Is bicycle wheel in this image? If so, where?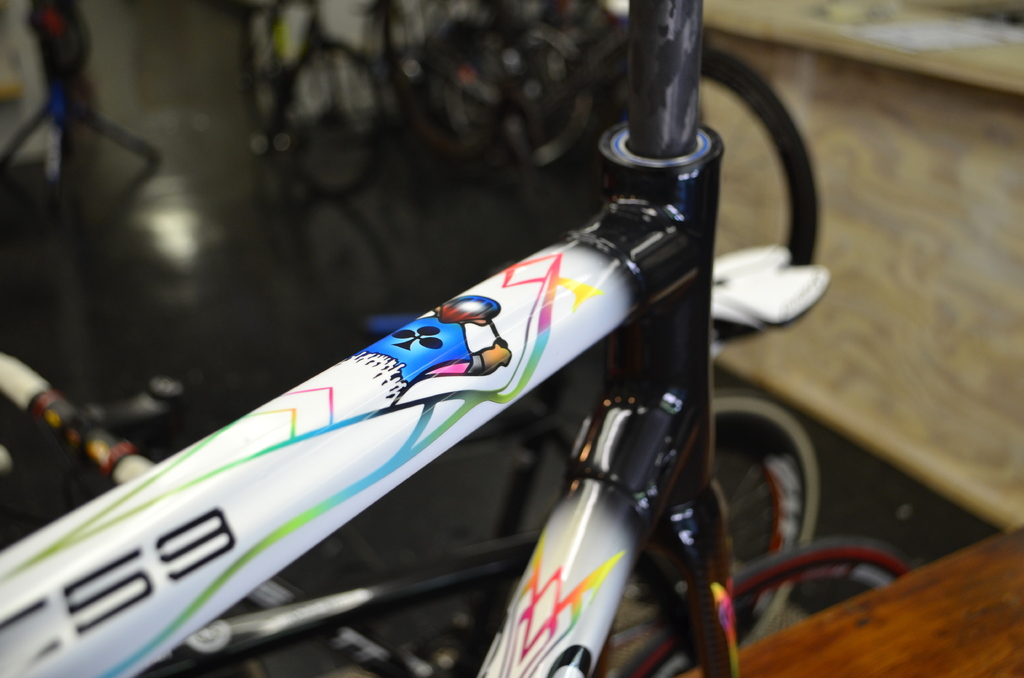
Yes, at rect(615, 539, 907, 676).
